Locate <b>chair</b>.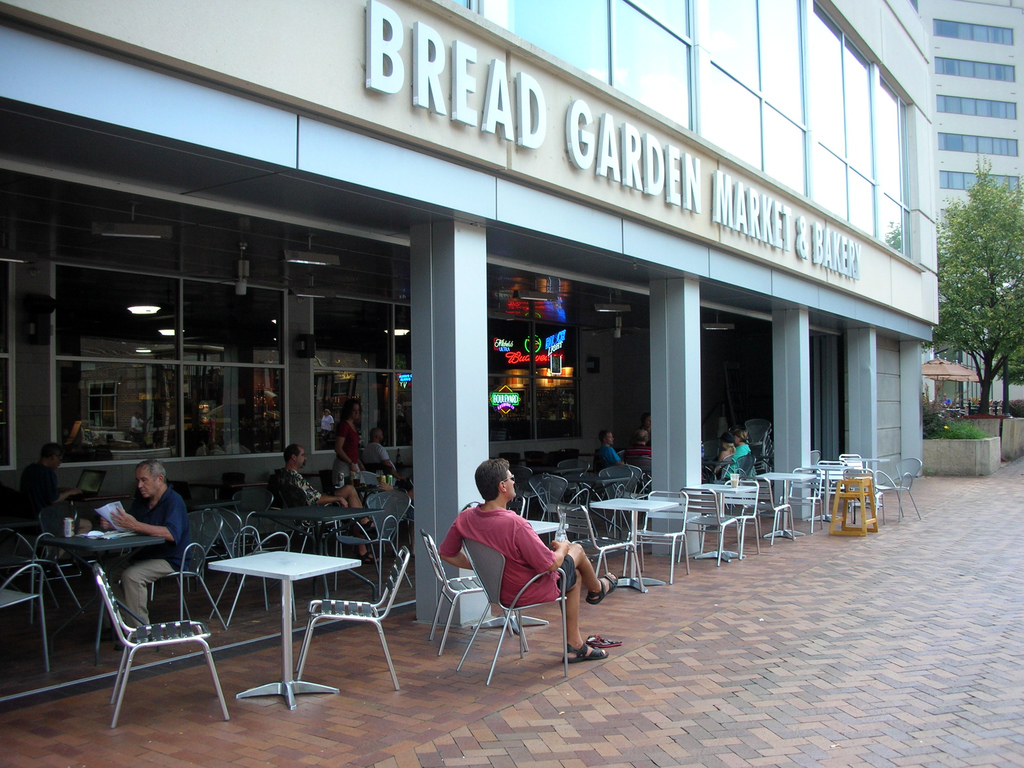
Bounding box: region(97, 511, 234, 652).
